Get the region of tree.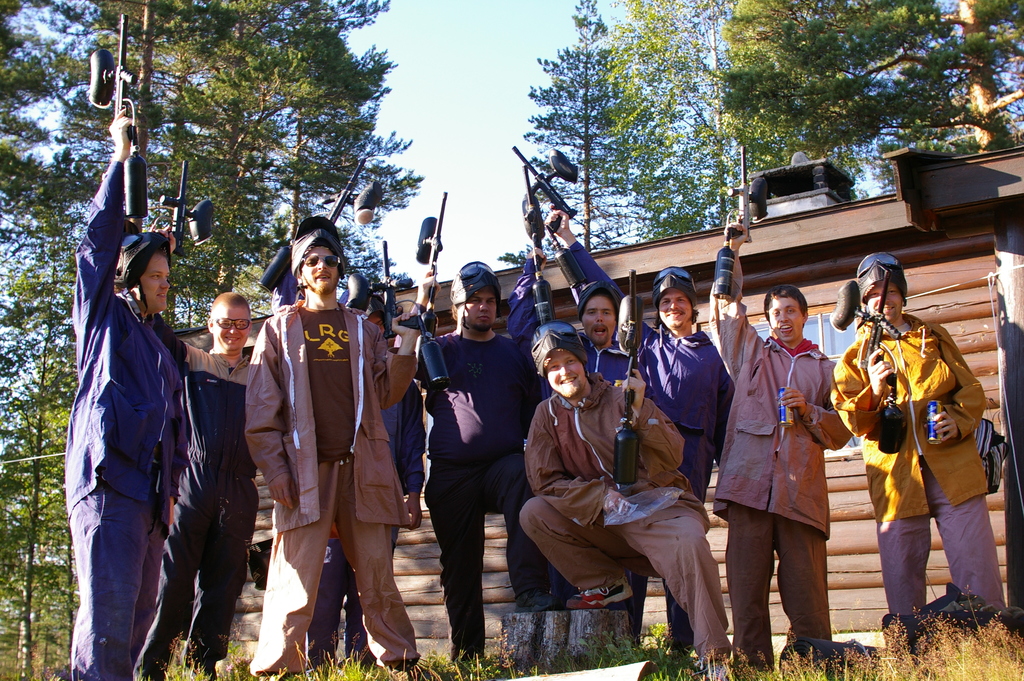
left=502, top=0, right=705, bottom=264.
